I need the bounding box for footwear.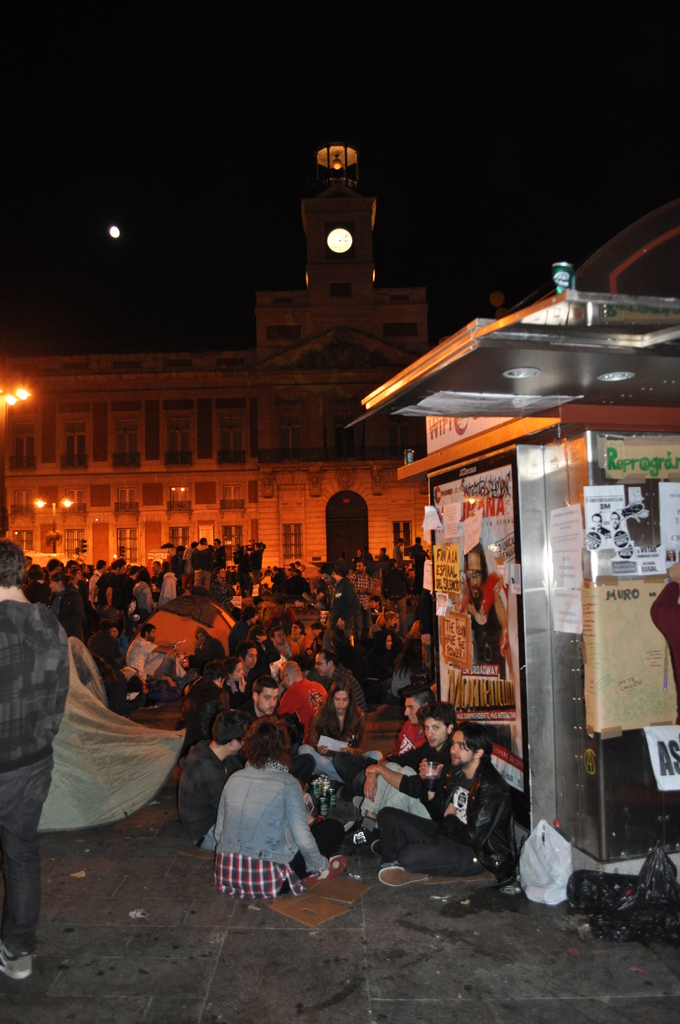
Here it is: {"x1": 378, "y1": 861, "x2": 435, "y2": 886}.
